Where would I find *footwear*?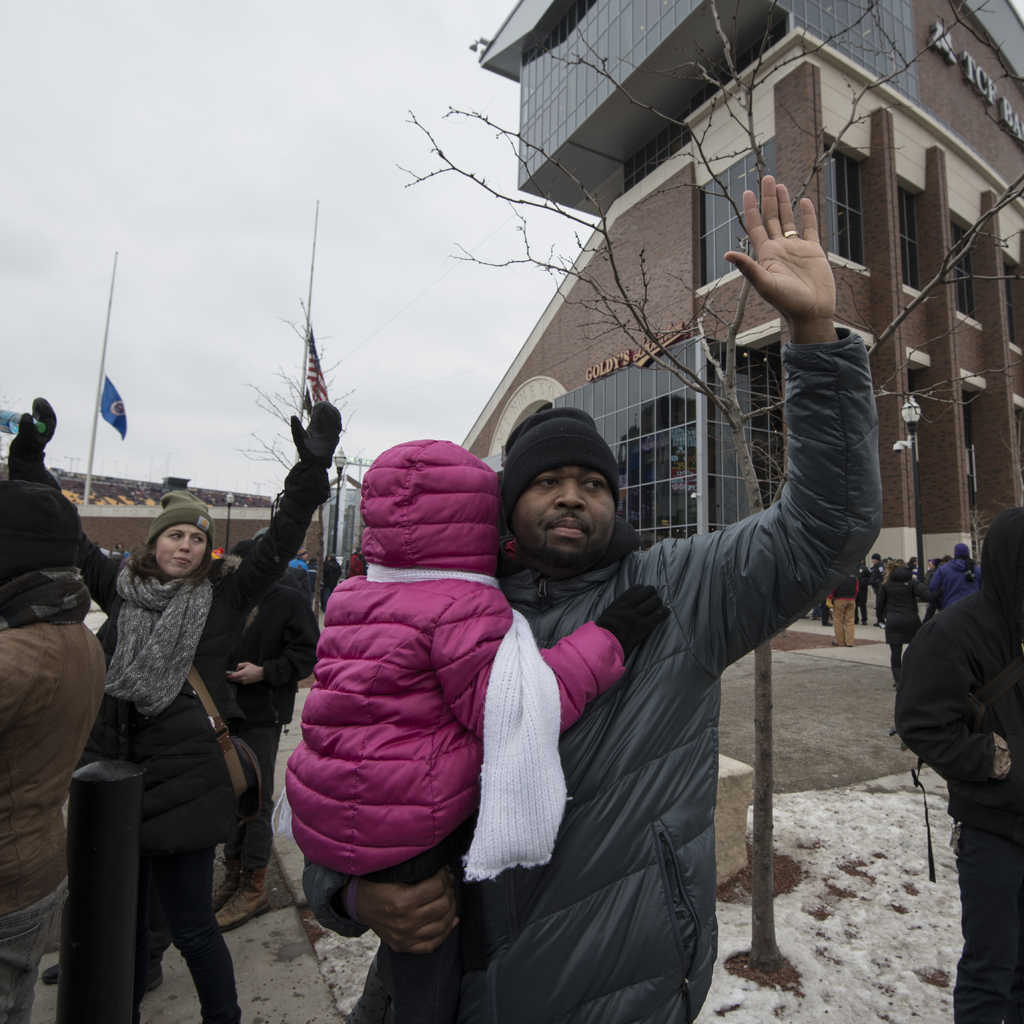
At BBox(43, 957, 64, 981).
